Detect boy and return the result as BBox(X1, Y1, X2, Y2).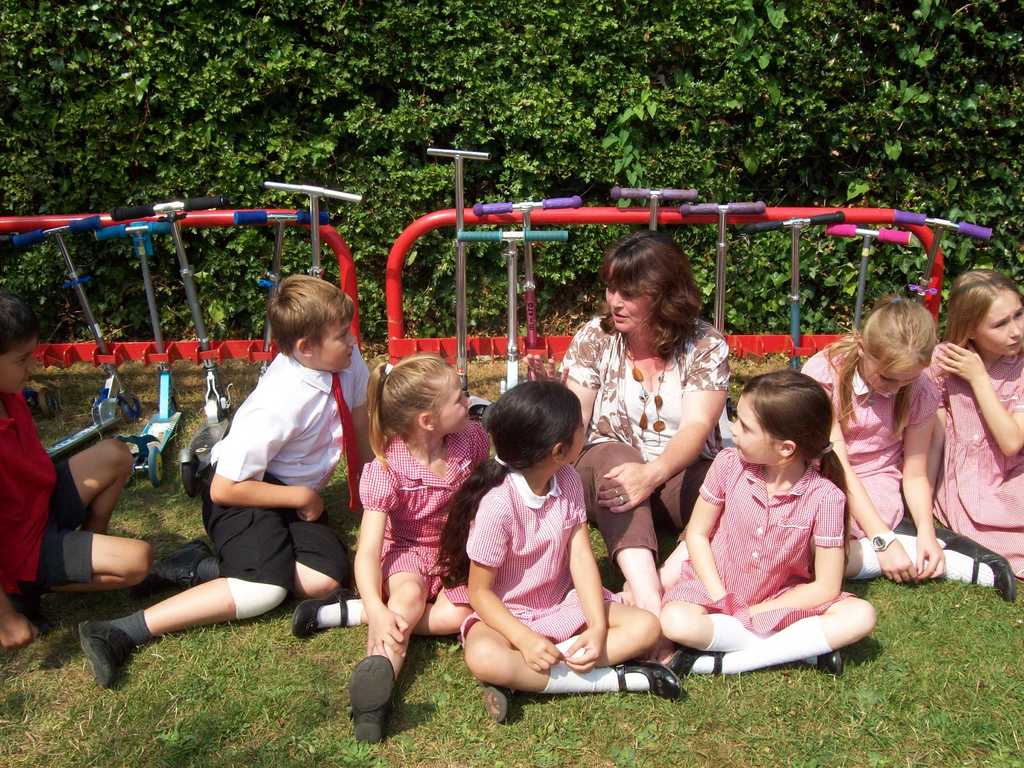
BBox(77, 272, 370, 691).
